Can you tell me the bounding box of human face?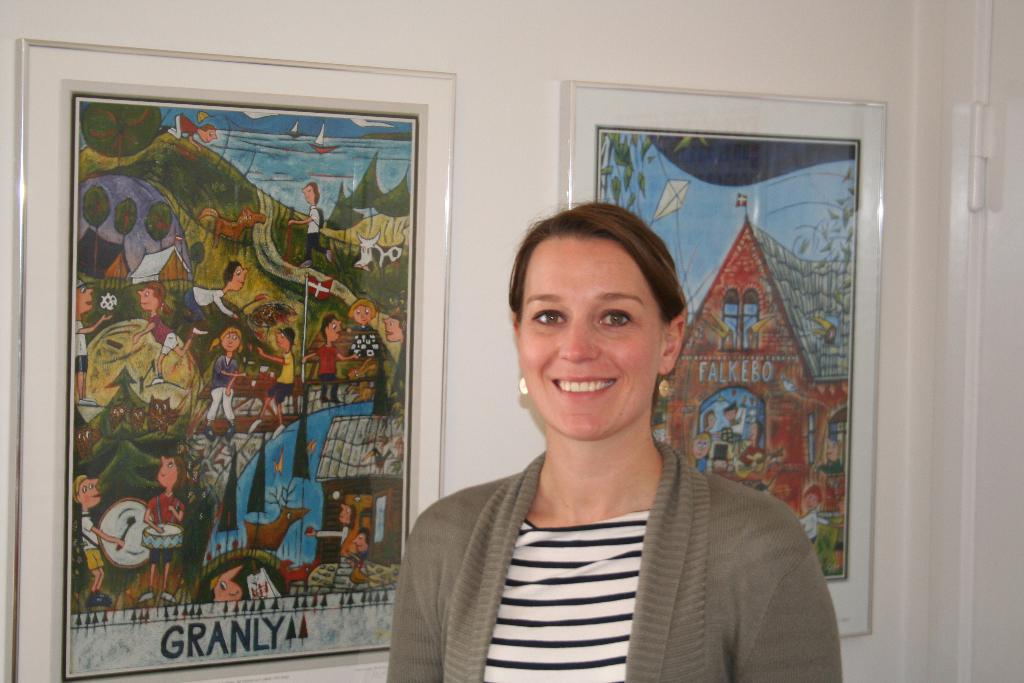
275/332/287/347.
